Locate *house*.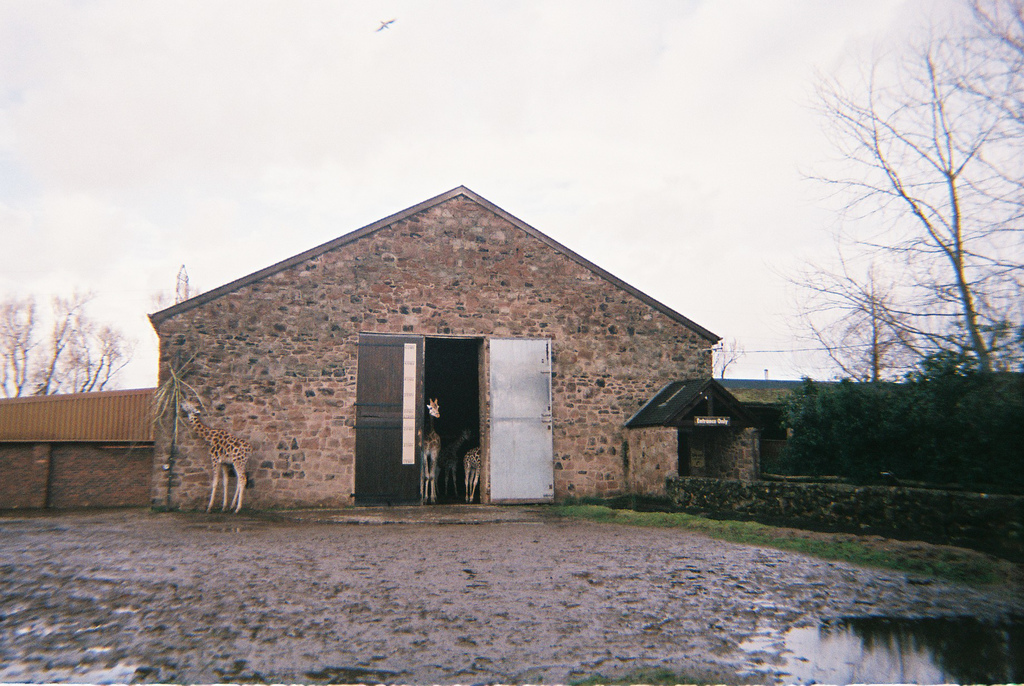
Bounding box: <bbox>161, 172, 740, 530</bbox>.
